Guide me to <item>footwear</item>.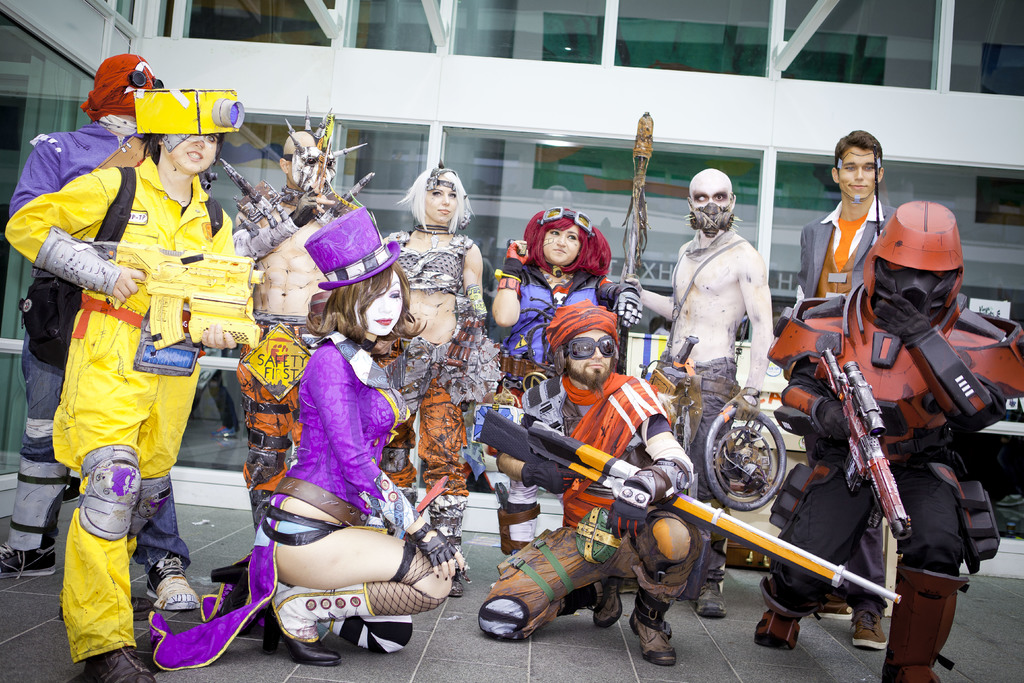
Guidance: bbox=[852, 604, 890, 650].
